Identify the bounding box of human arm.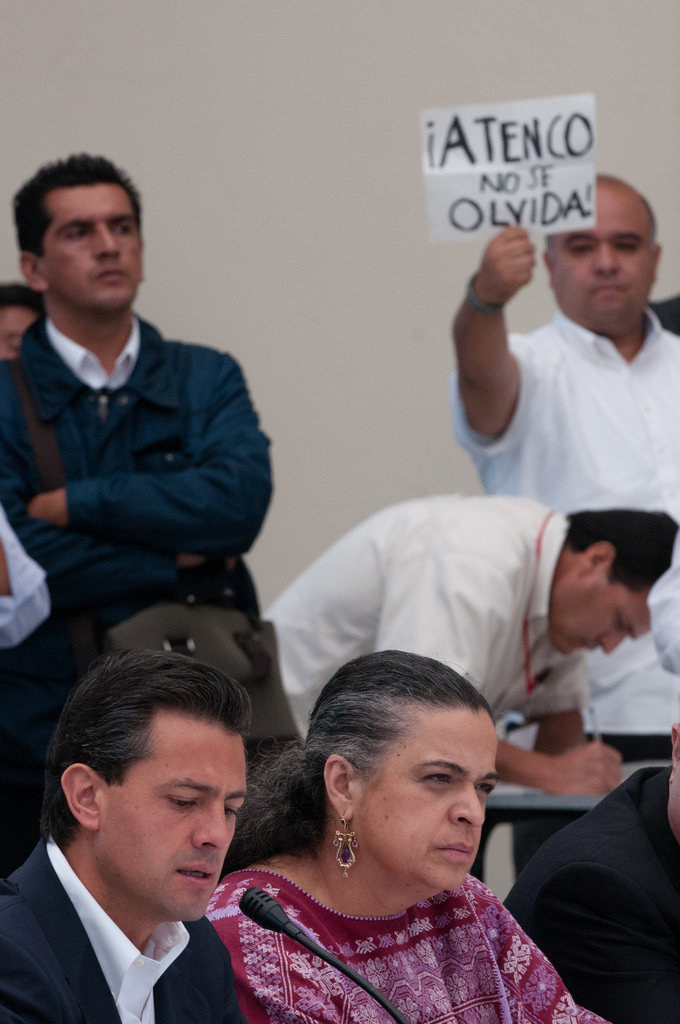
pyautogui.locateOnScreen(0, 508, 51, 648).
